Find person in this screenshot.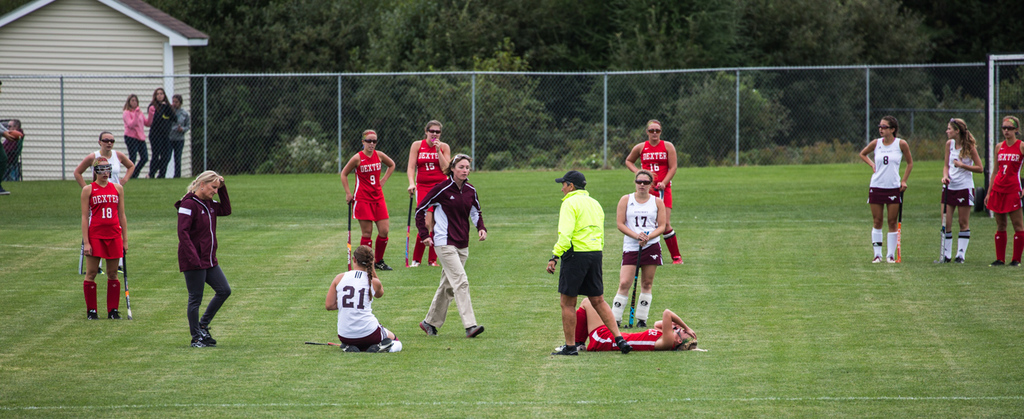
The bounding box for person is [413,152,489,338].
